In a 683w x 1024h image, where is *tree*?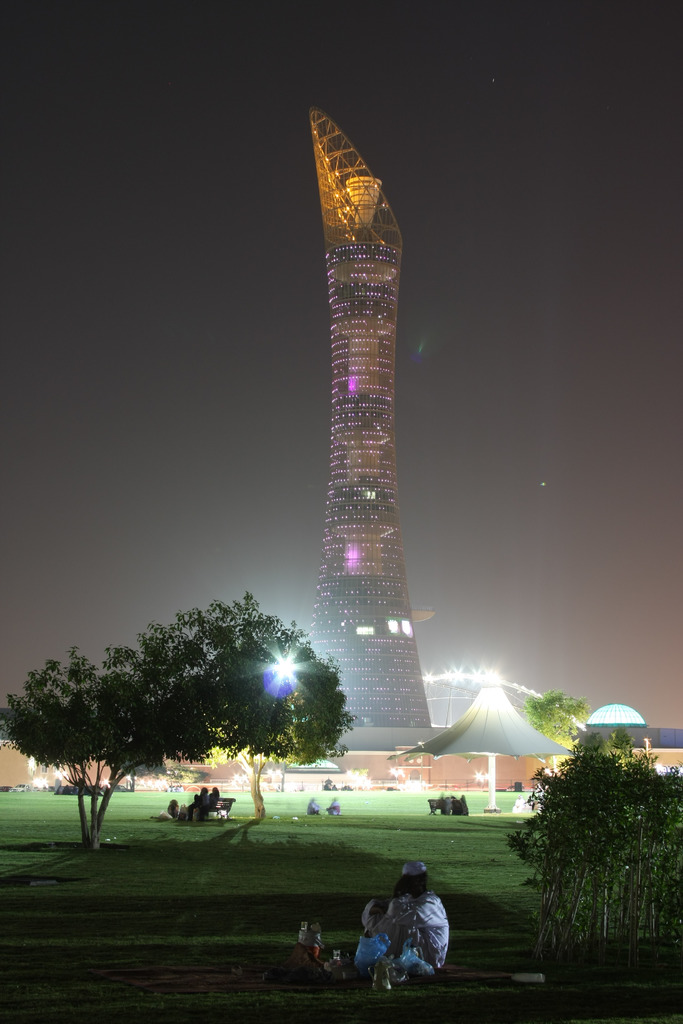
[523,687,588,750].
